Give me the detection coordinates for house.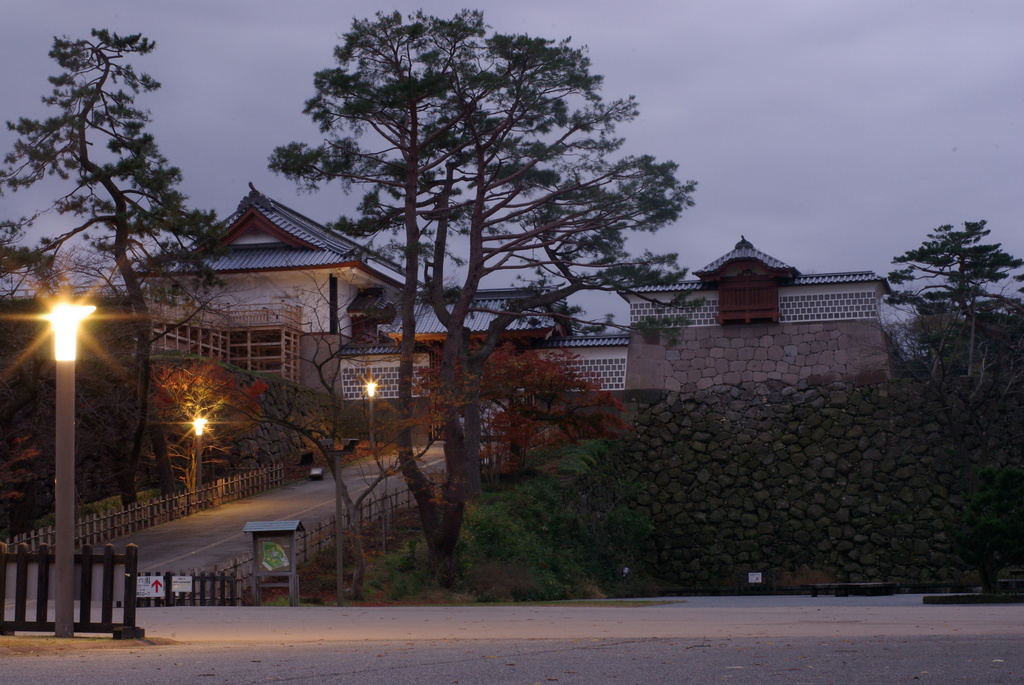
<box>0,185,1020,605</box>.
